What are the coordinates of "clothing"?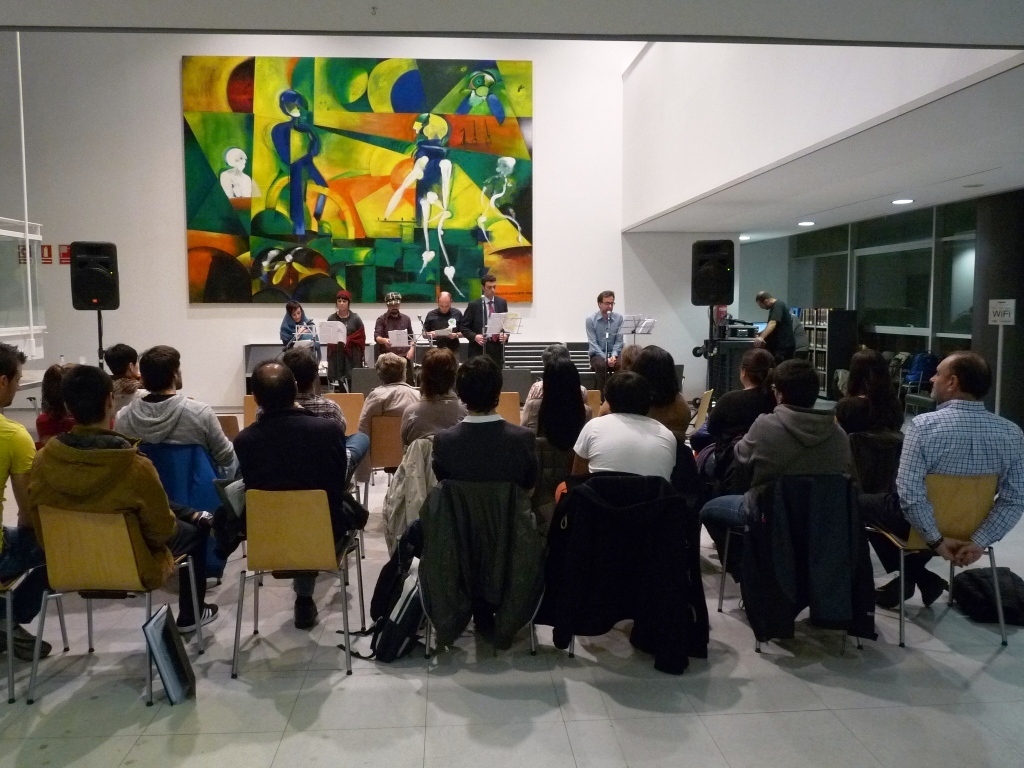
l=464, t=297, r=504, b=342.
